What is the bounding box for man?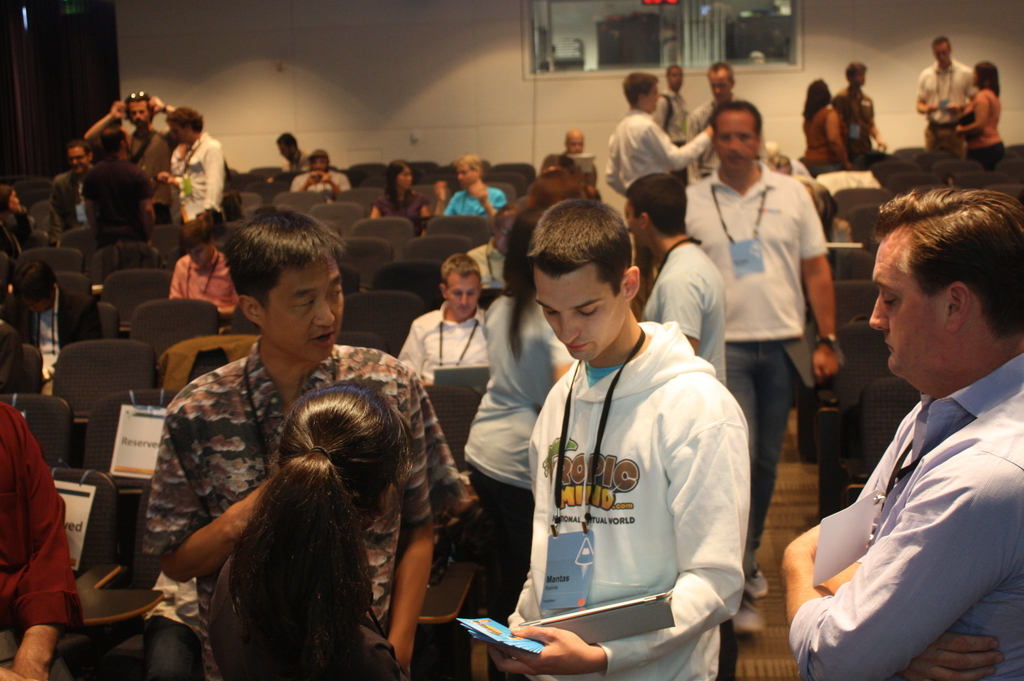
box(797, 159, 1013, 680).
